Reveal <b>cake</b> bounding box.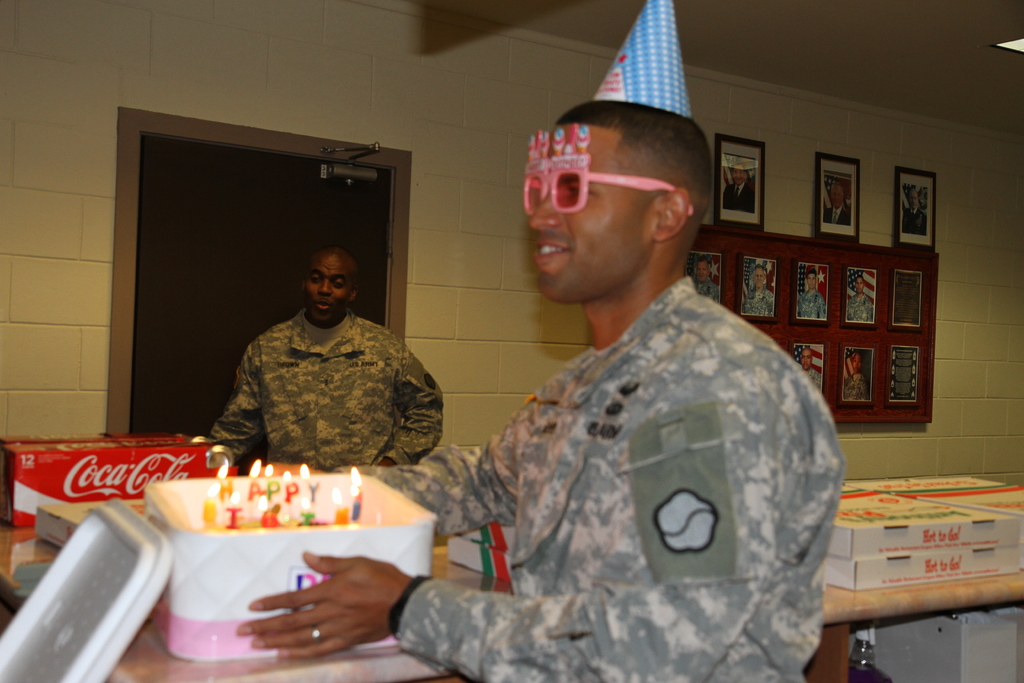
Revealed: [143,476,440,661].
